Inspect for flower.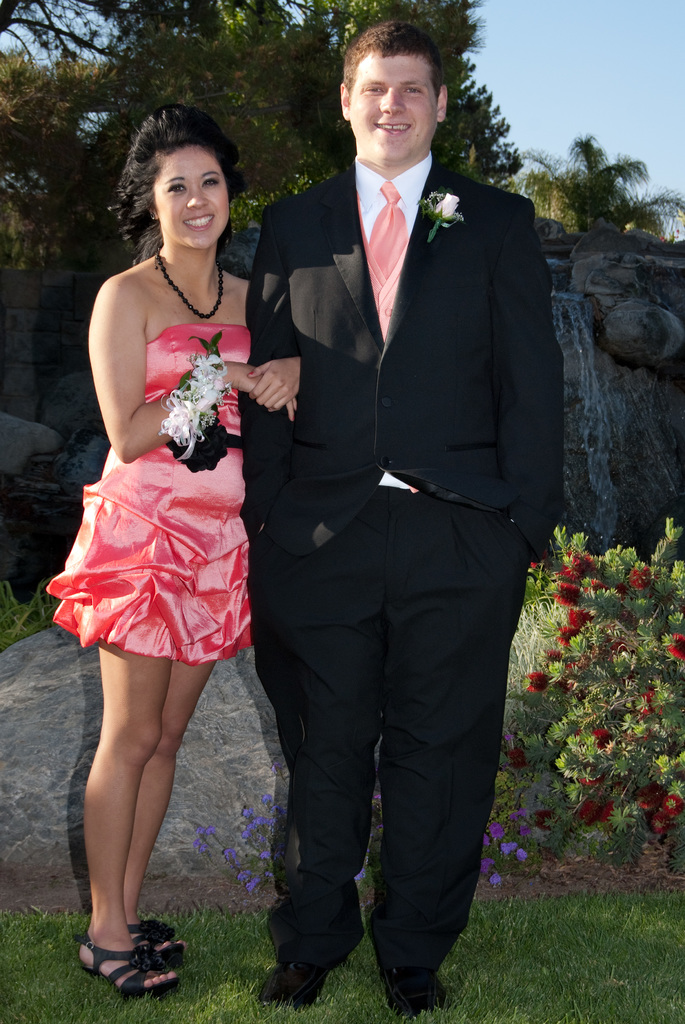
Inspection: {"left": 579, "top": 800, "right": 599, "bottom": 826}.
